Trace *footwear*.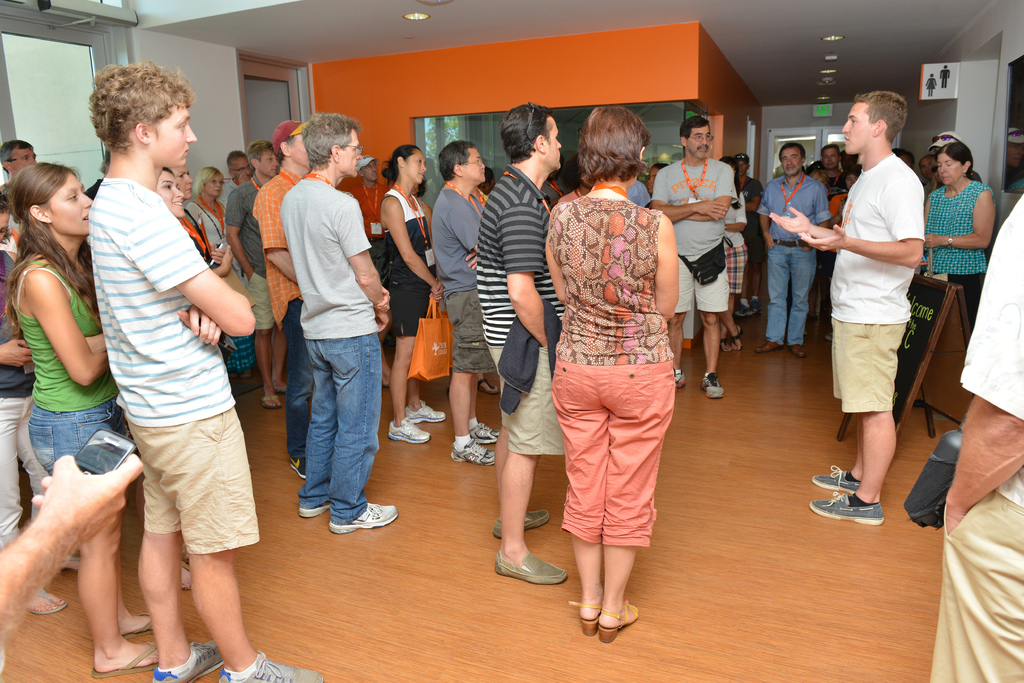
Traced to (x1=150, y1=638, x2=230, y2=682).
